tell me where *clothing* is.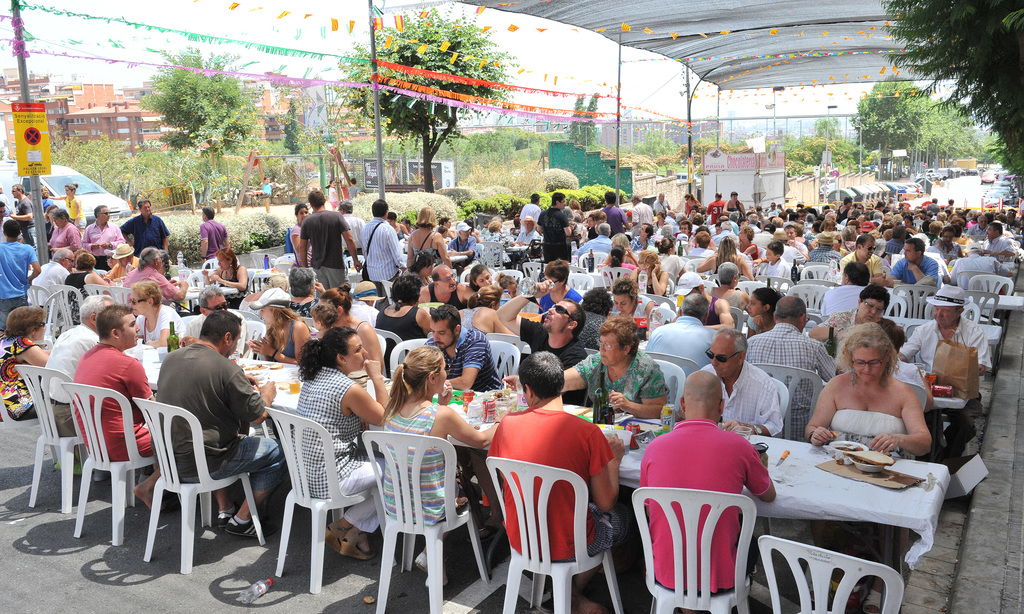
*clothing* is at [x1=840, y1=251, x2=883, y2=293].
